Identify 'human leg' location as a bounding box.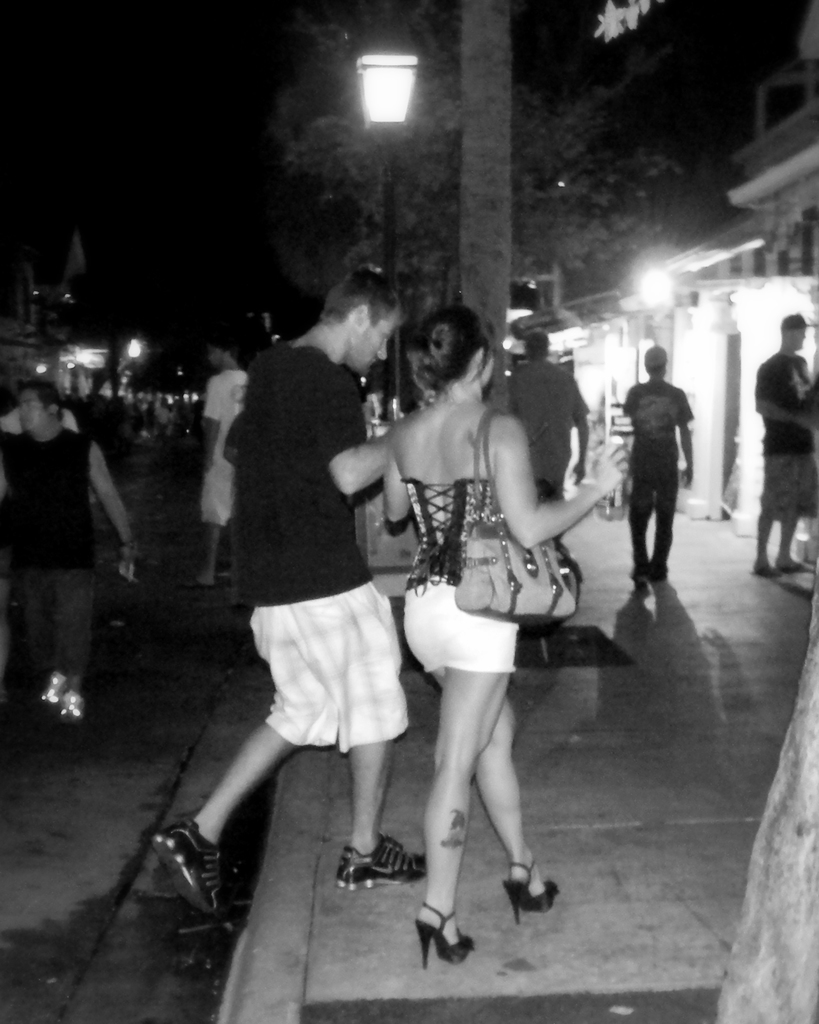
bbox=(628, 431, 654, 579).
